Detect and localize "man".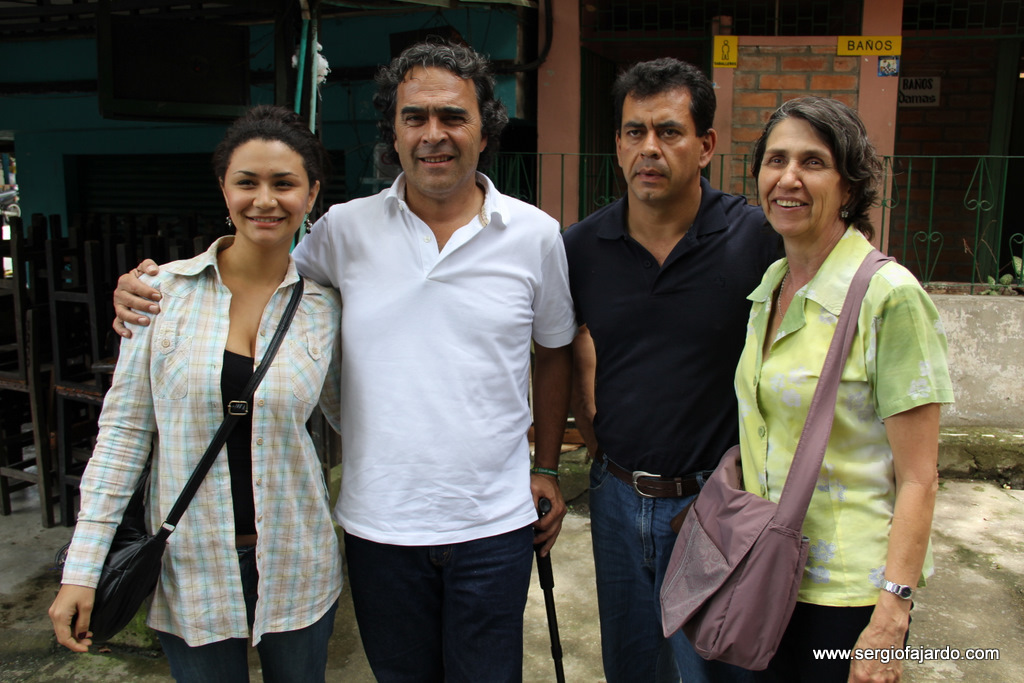
Localized at (left=552, top=68, right=788, bottom=645).
